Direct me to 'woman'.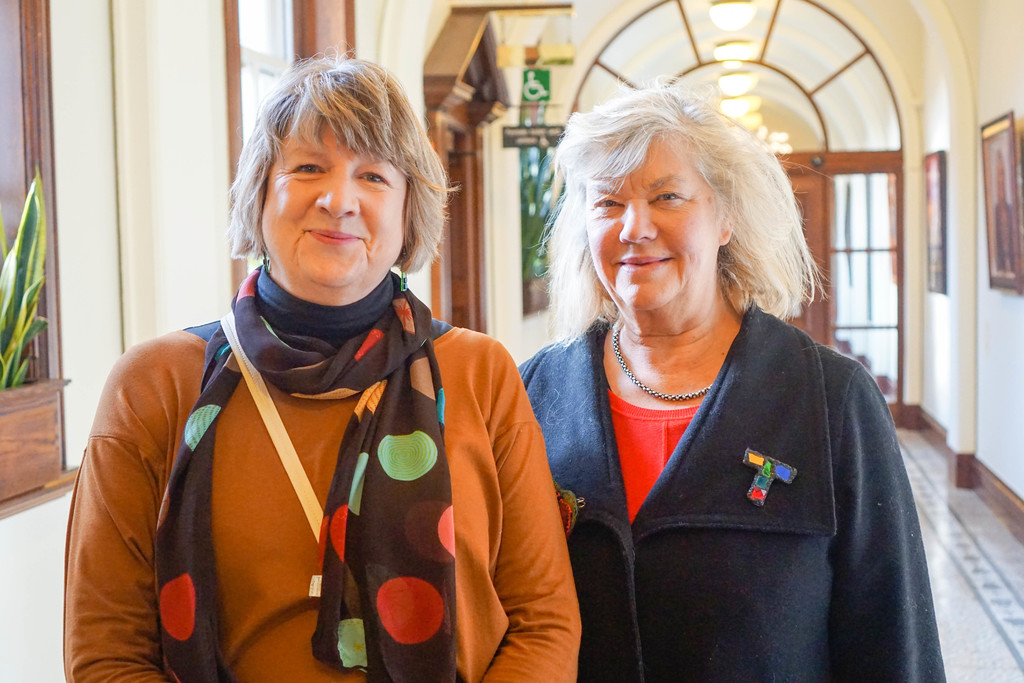
Direction: (508,86,938,668).
